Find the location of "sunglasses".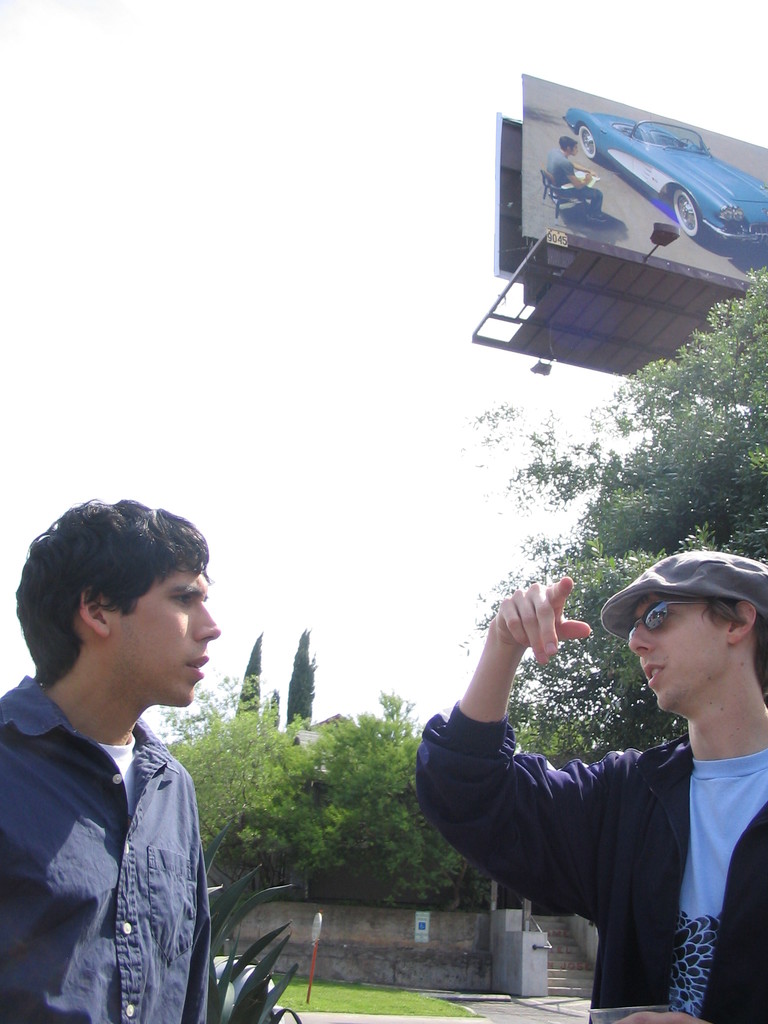
Location: l=623, t=598, r=724, b=646.
